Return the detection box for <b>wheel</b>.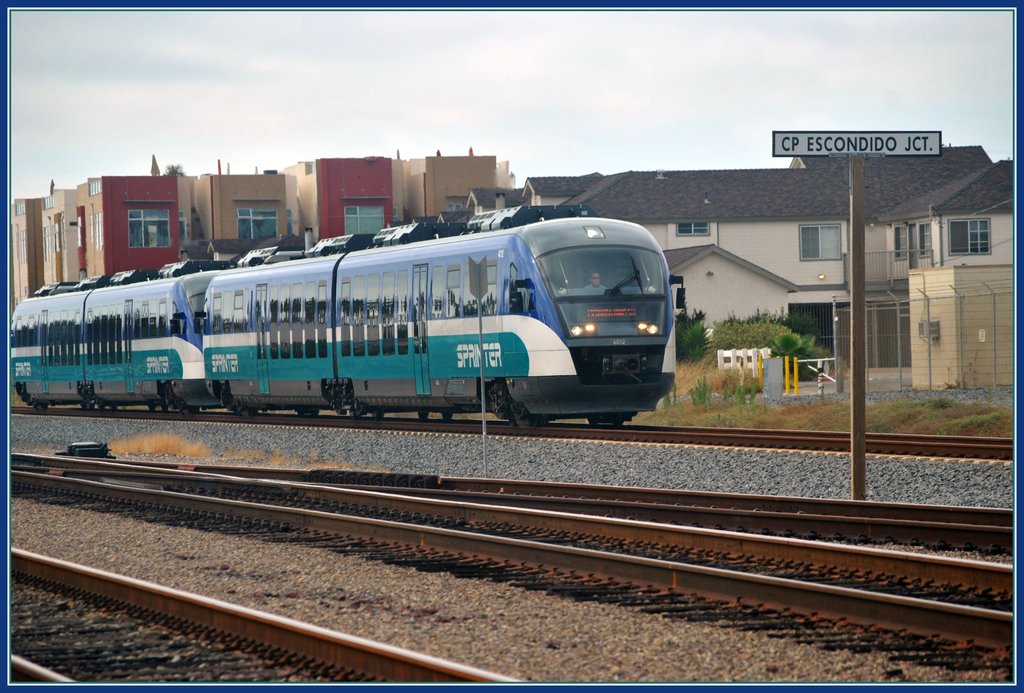
(x1=416, y1=411, x2=428, y2=420).
